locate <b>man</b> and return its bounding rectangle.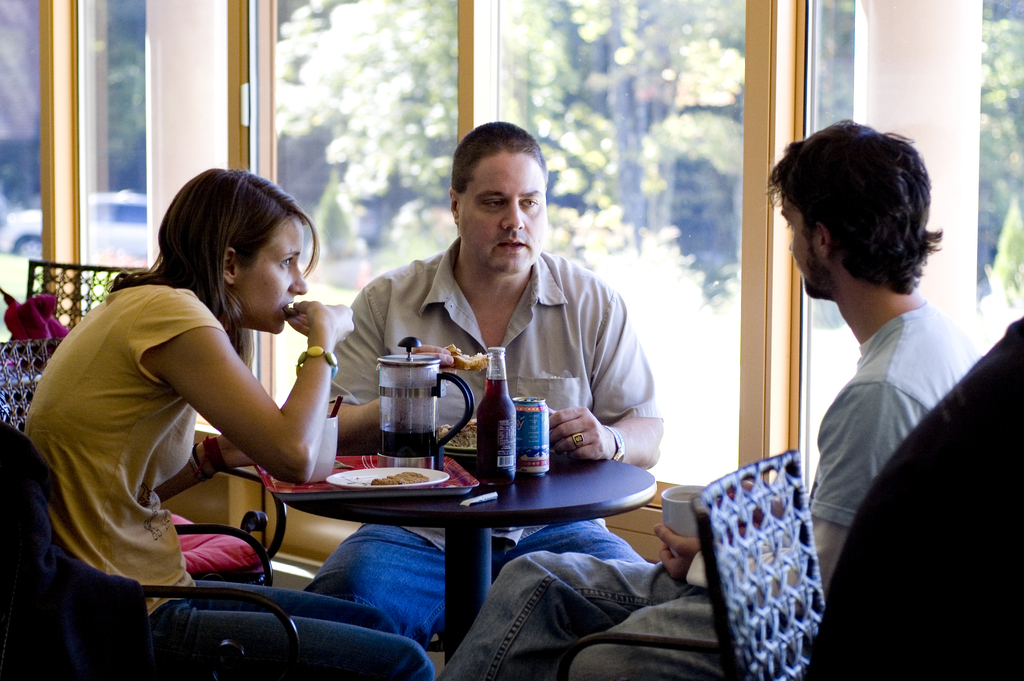
425:108:997:680.
